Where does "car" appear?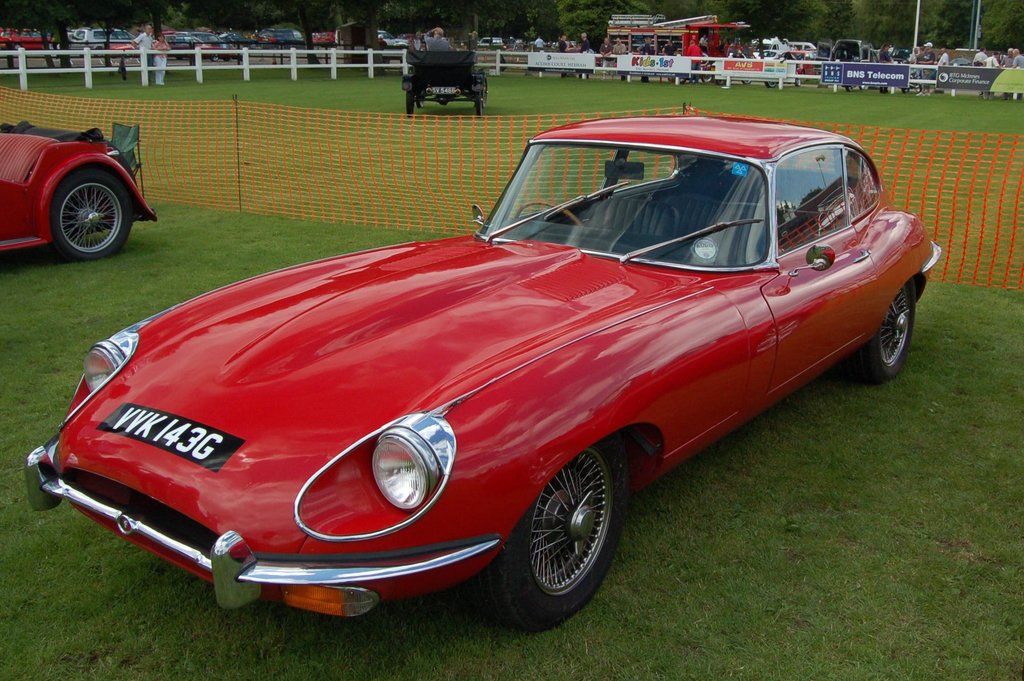
Appears at <region>23, 115, 941, 636</region>.
